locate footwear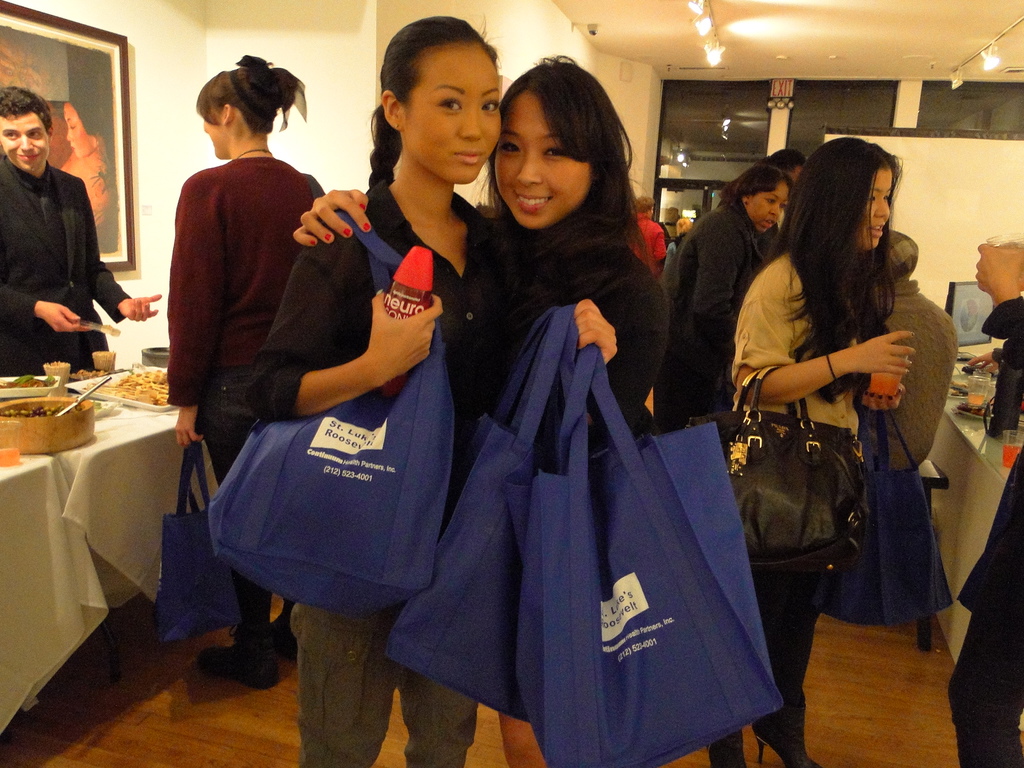
<box>748,720,813,767</box>
